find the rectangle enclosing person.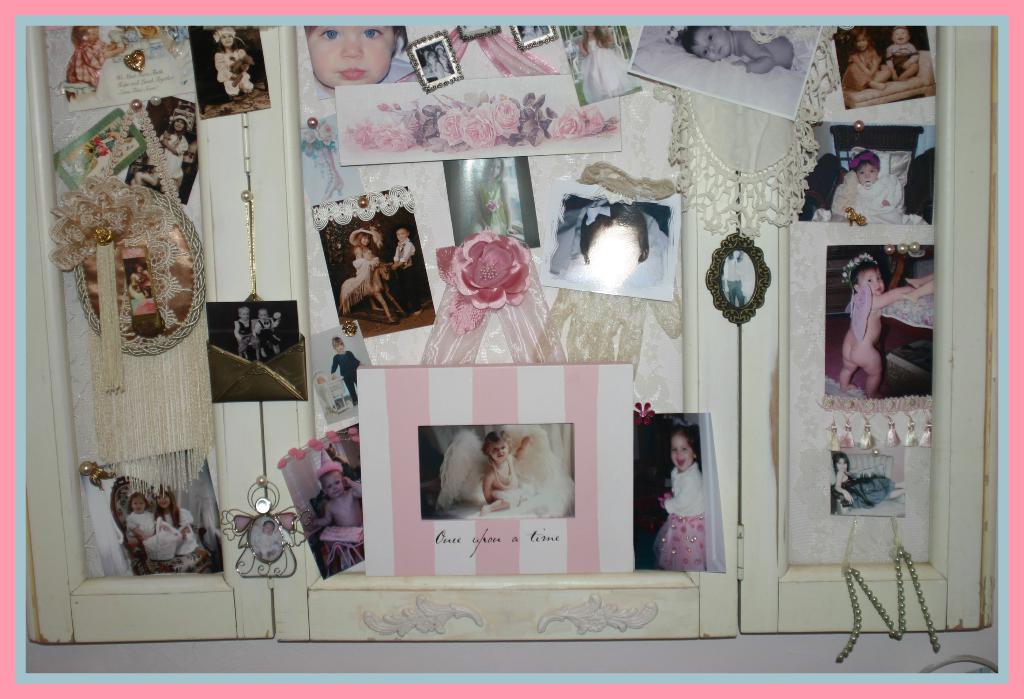
[387, 226, 427, 312].
